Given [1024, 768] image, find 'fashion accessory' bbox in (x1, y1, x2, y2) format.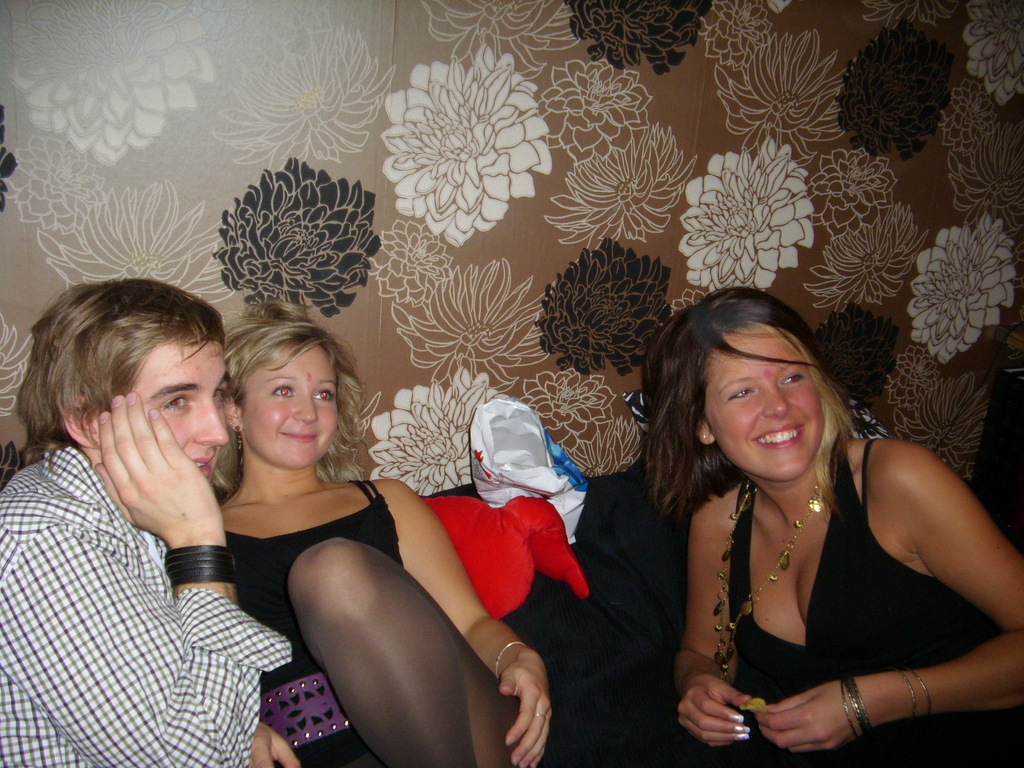
(533, 710, 547, 721).
